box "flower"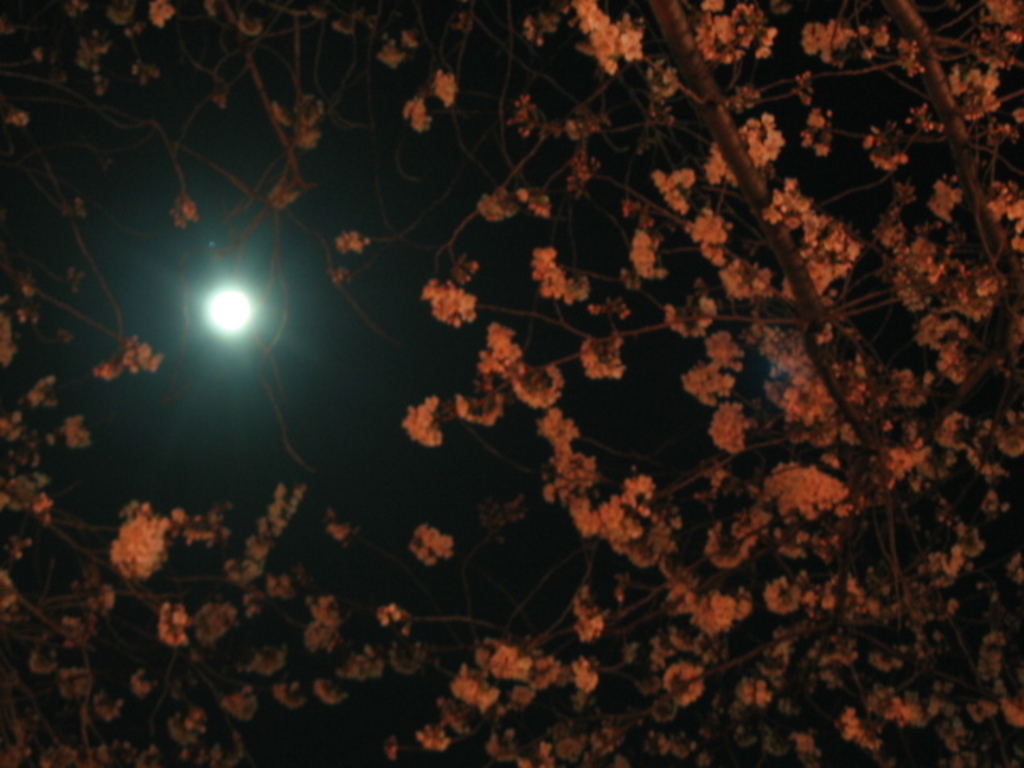
bbox(667, 301, 715, 328)
